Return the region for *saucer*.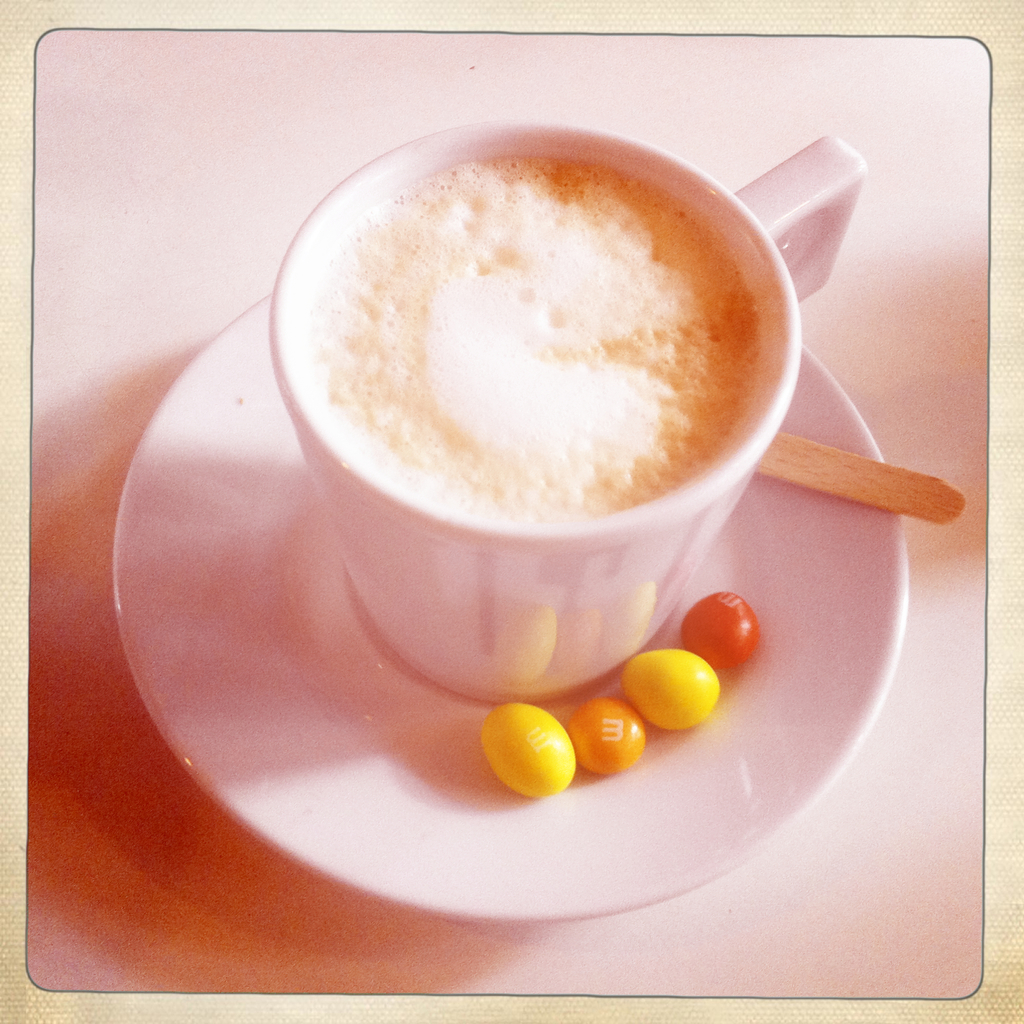
109/287/908/926.
